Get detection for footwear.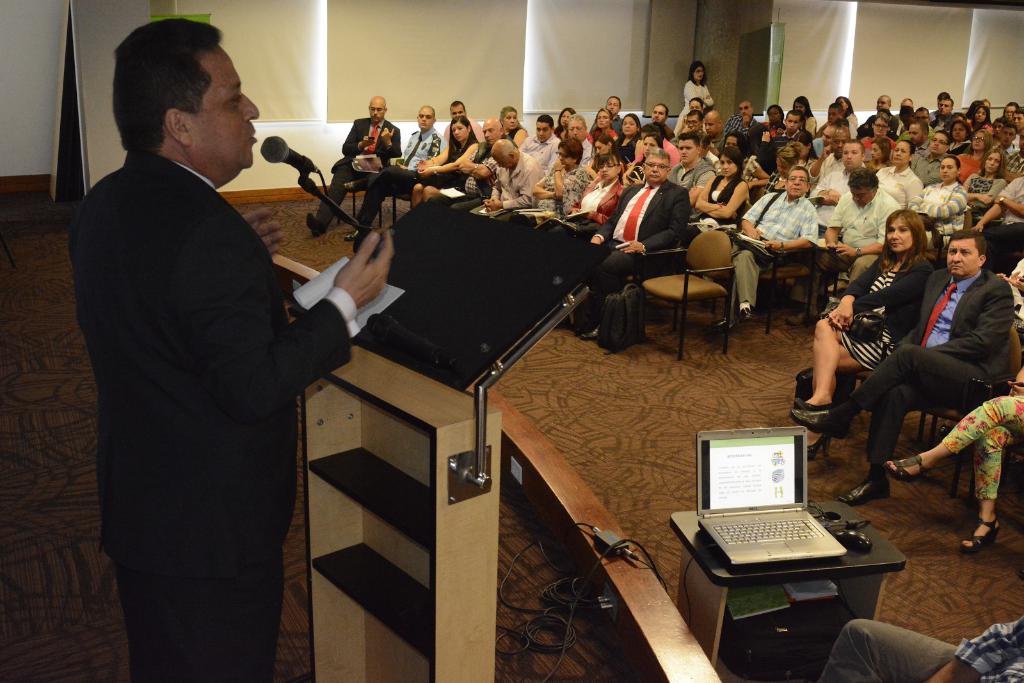
Detection: box(888, 450, 929, 485).
